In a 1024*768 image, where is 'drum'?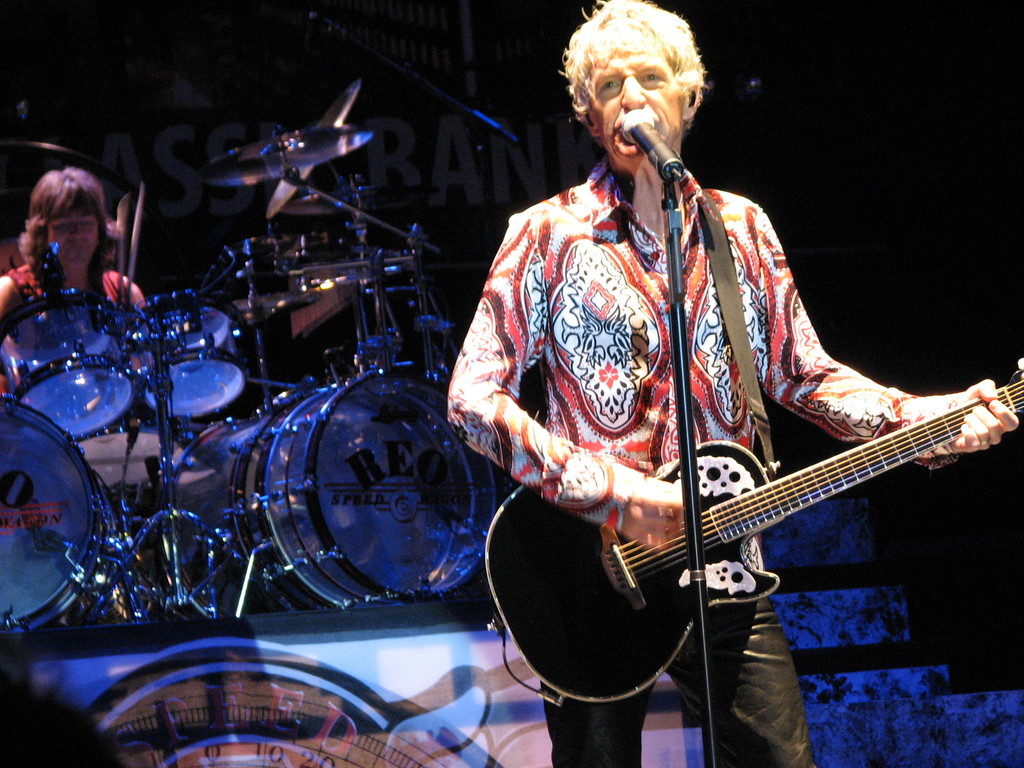
bbox=[131, 296, 252, 419].
